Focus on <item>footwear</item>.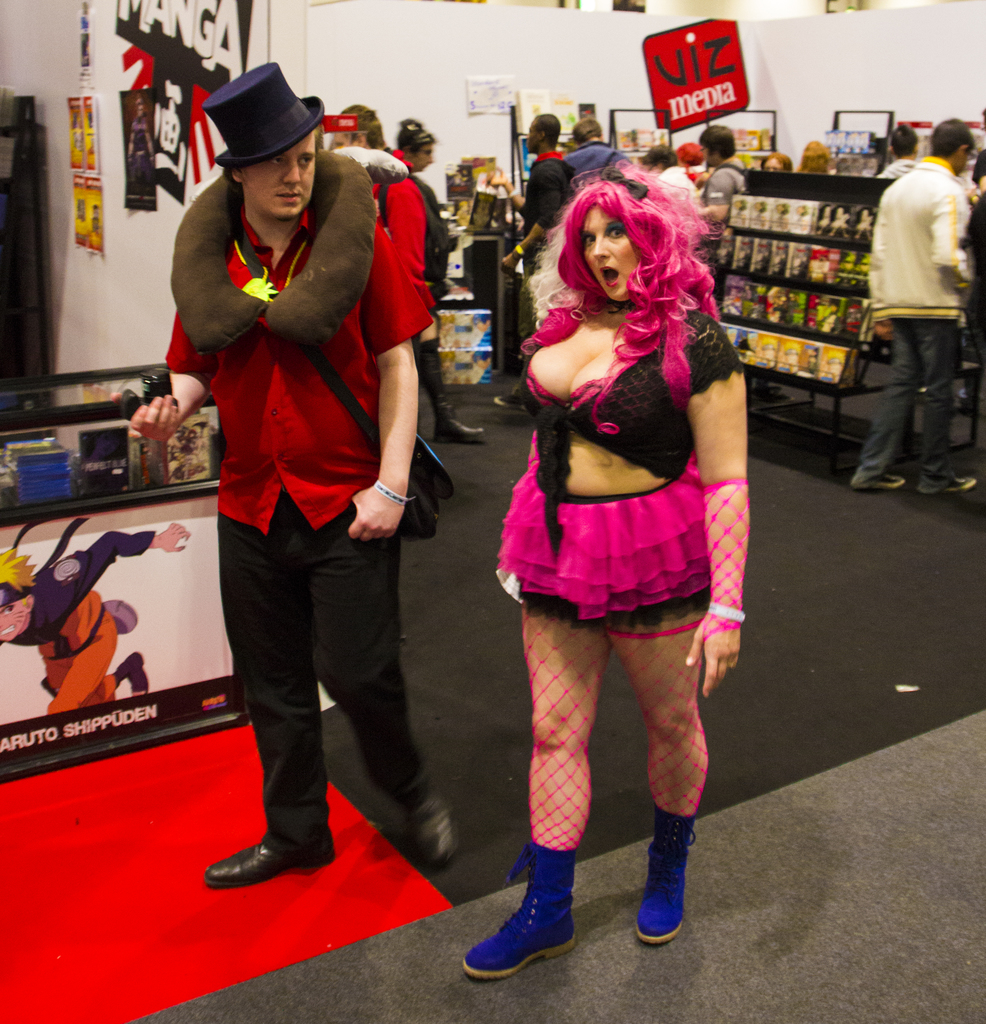
Focused at bbox=[922, 472, 982, 500].
